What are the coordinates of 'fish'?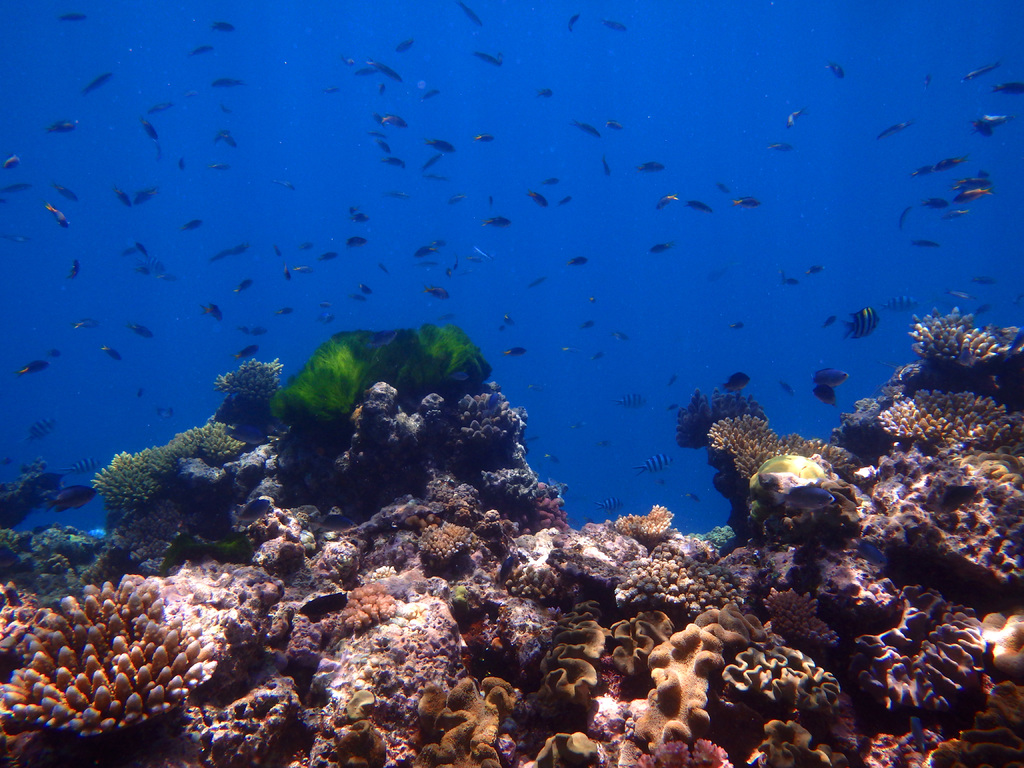
locate(571, 258, 591, 268).
